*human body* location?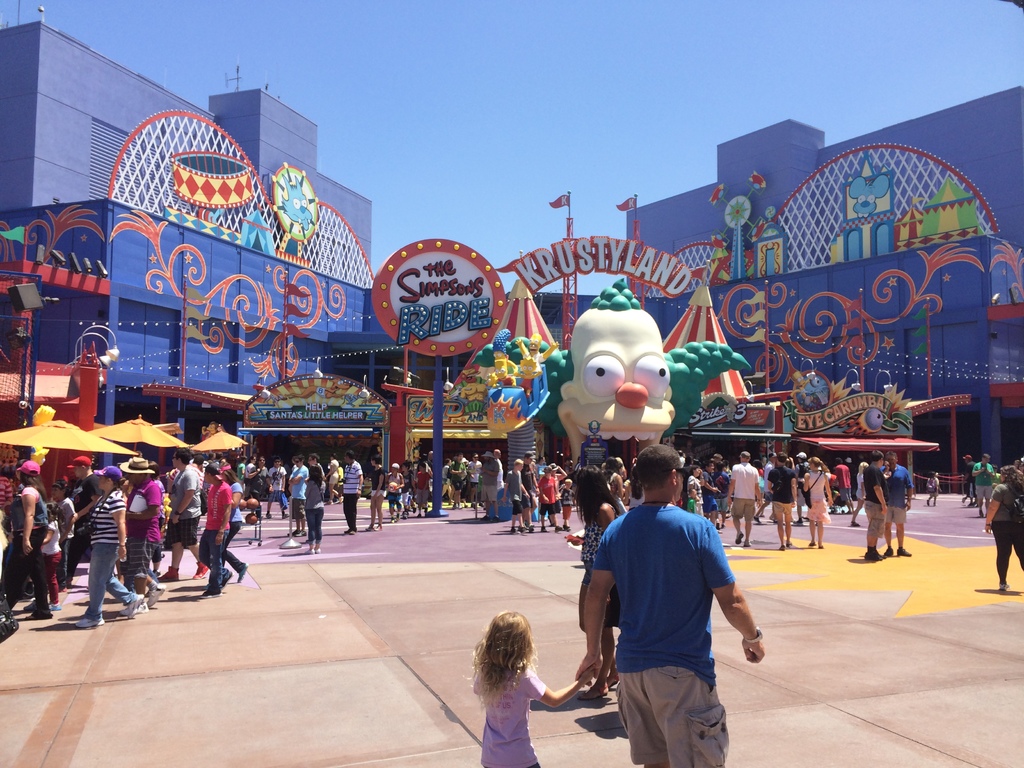
box=[49, 472, 76, 537]
